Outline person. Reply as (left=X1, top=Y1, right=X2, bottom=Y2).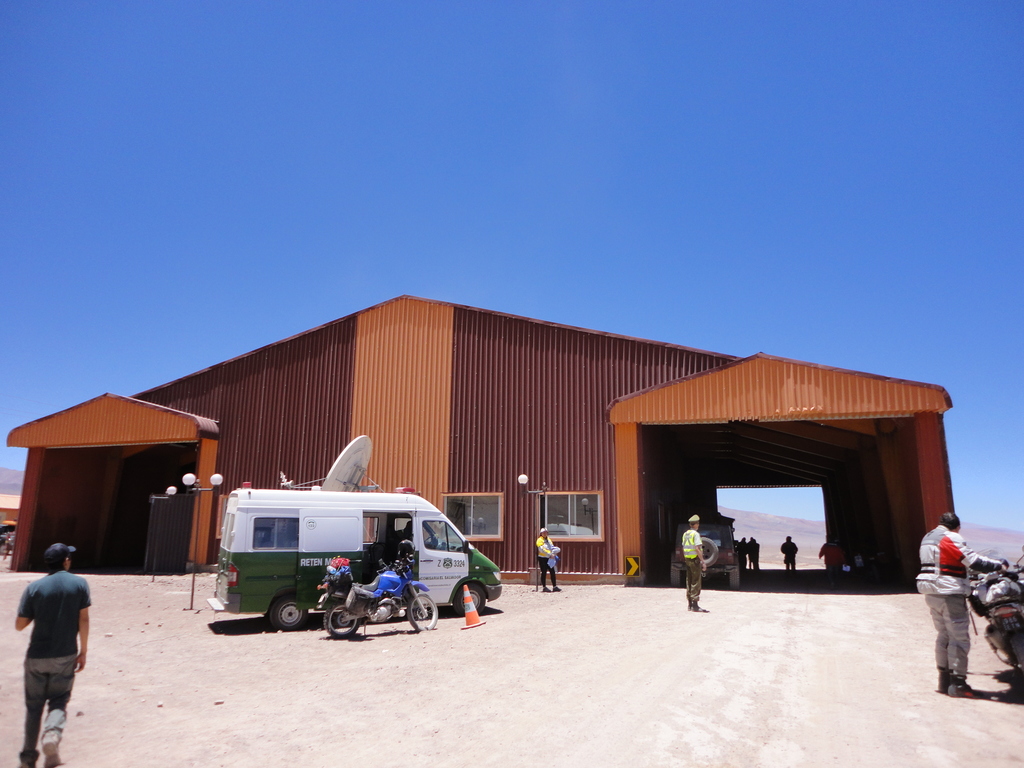
(left=675, top=512, right=705, bottom=614).
